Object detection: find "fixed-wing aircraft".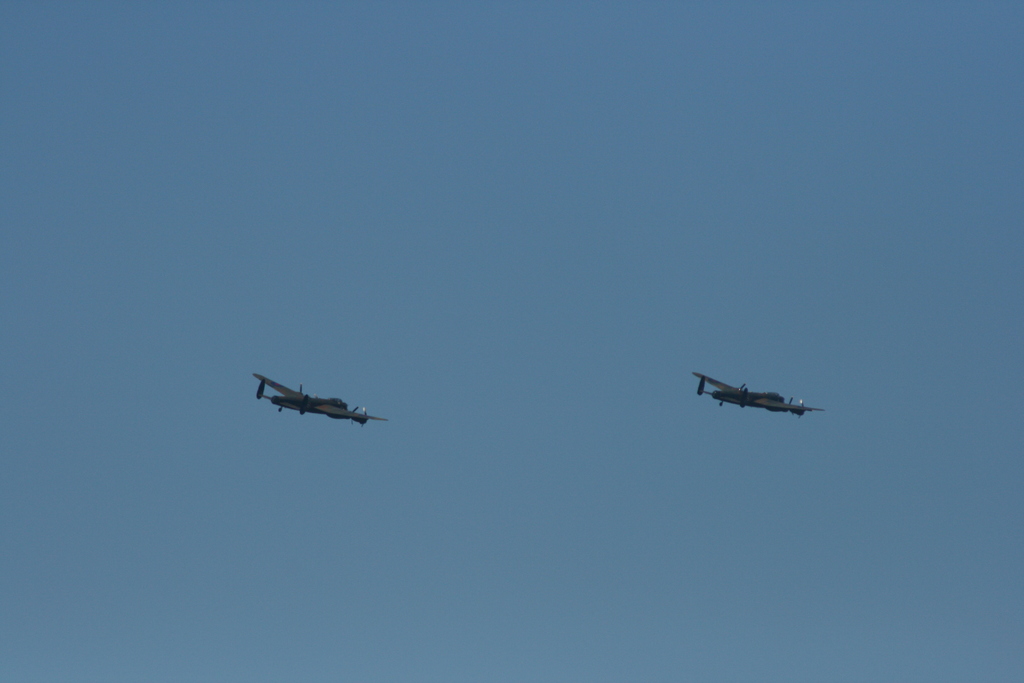
Rect(246, 367, 388, 427).
